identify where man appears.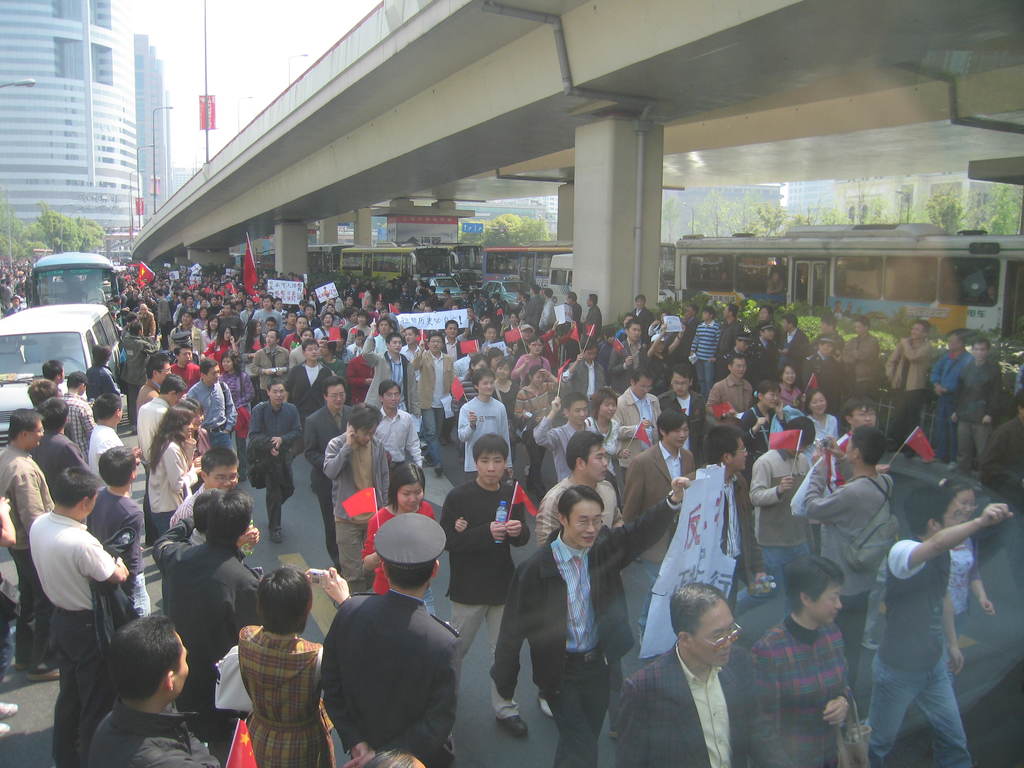
Appears at <region>0, 413, 63, 683</region>.
